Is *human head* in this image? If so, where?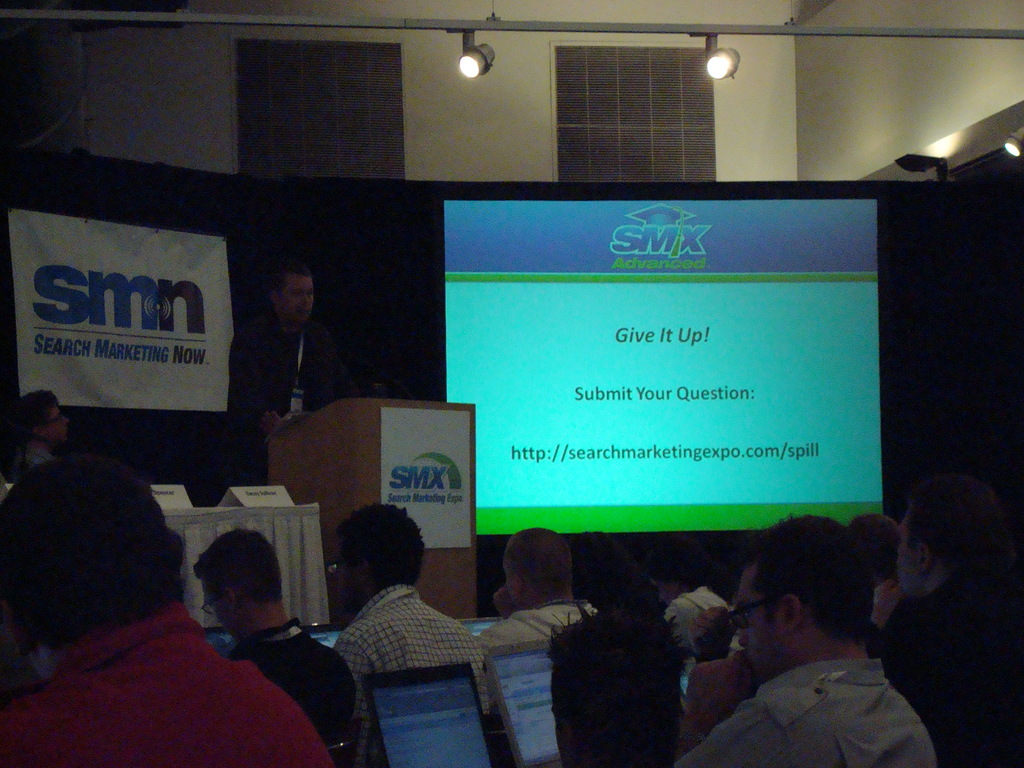
Yes, at detection(271, 267, 313, 326).
